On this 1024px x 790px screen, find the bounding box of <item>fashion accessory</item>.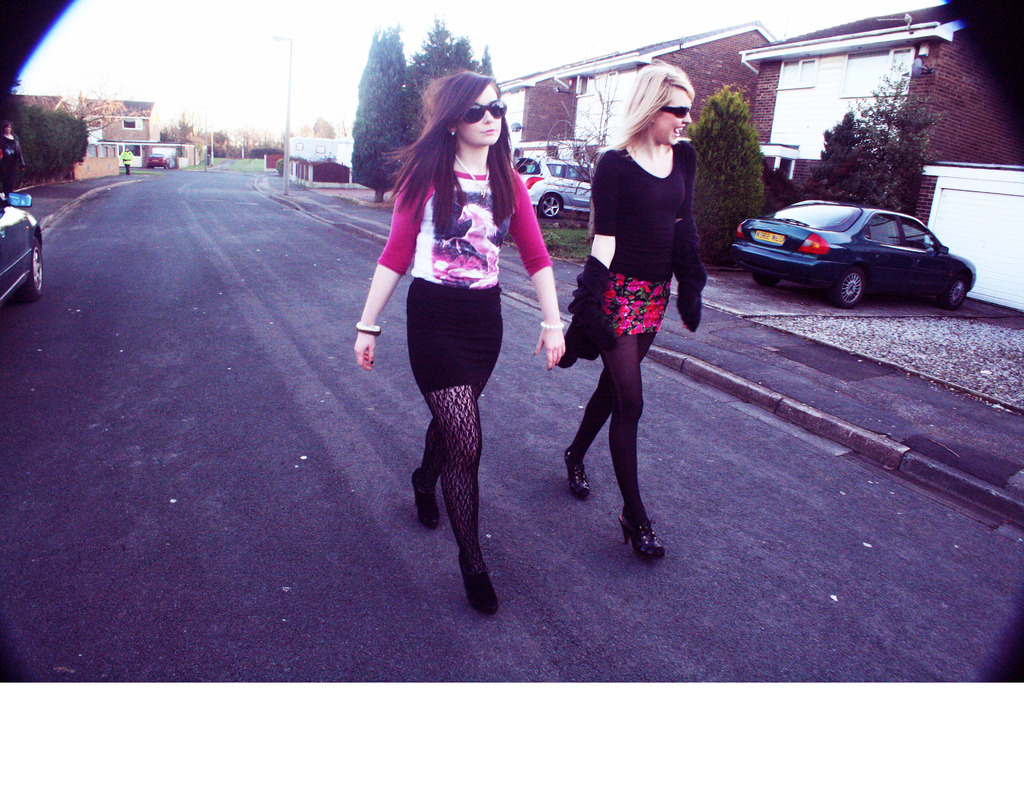
Bounding box: select_region(370, 361, 373, 366).
